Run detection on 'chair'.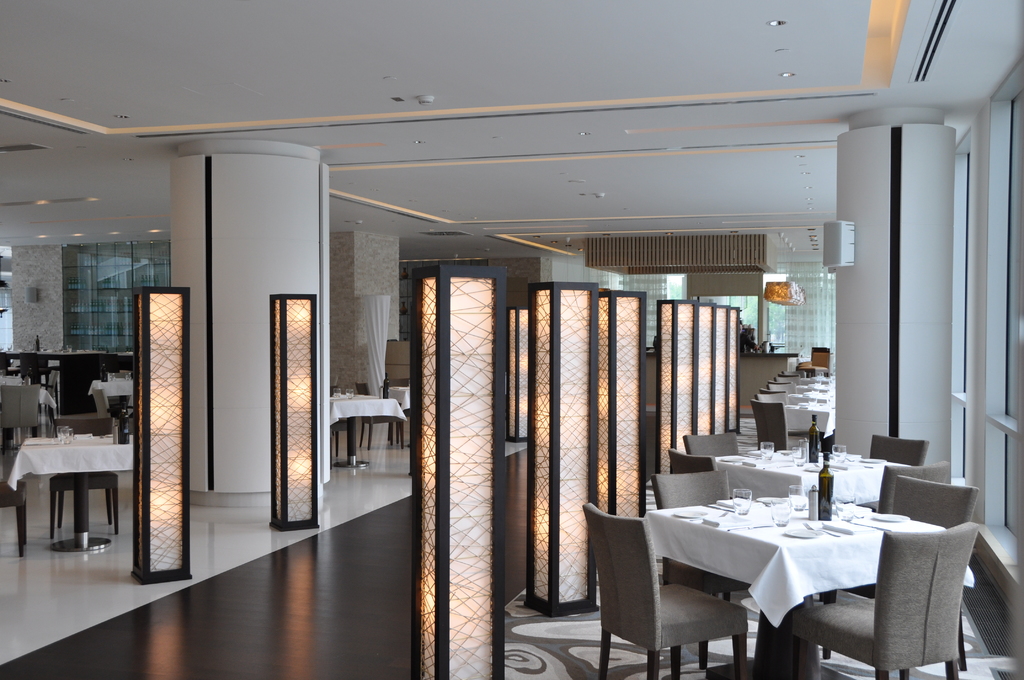
Result: (x1=783, y1=519, x2=984, y2=679).
